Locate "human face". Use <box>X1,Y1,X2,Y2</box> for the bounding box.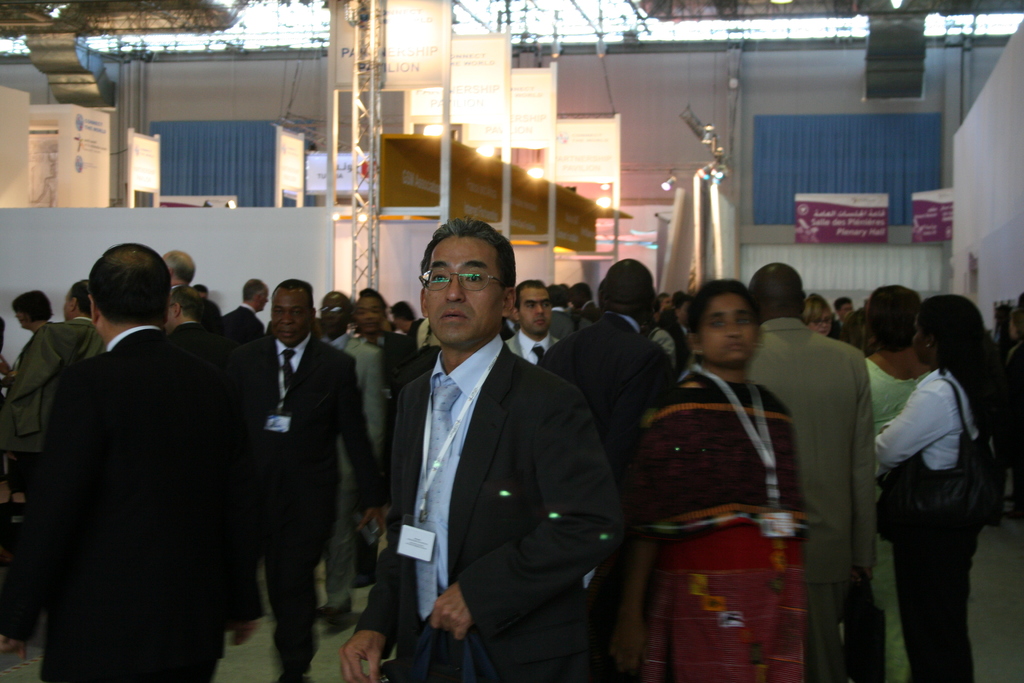
<box>840,304,855,320</box>.
